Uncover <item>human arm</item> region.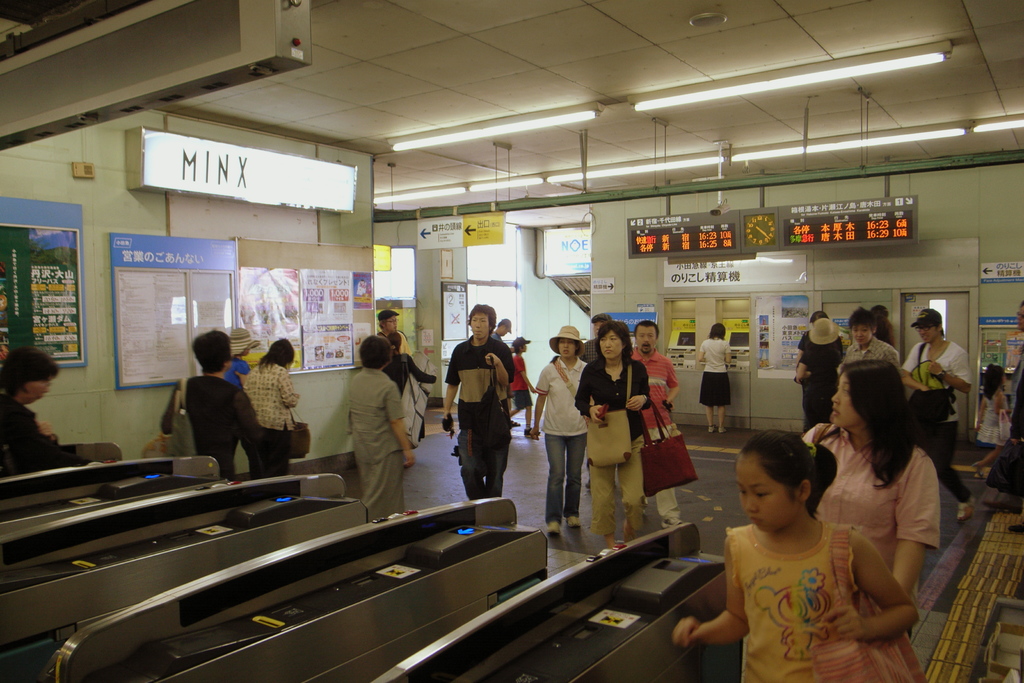
Uncovered: (x1=897, y1=343, x2=920, y2=391).
